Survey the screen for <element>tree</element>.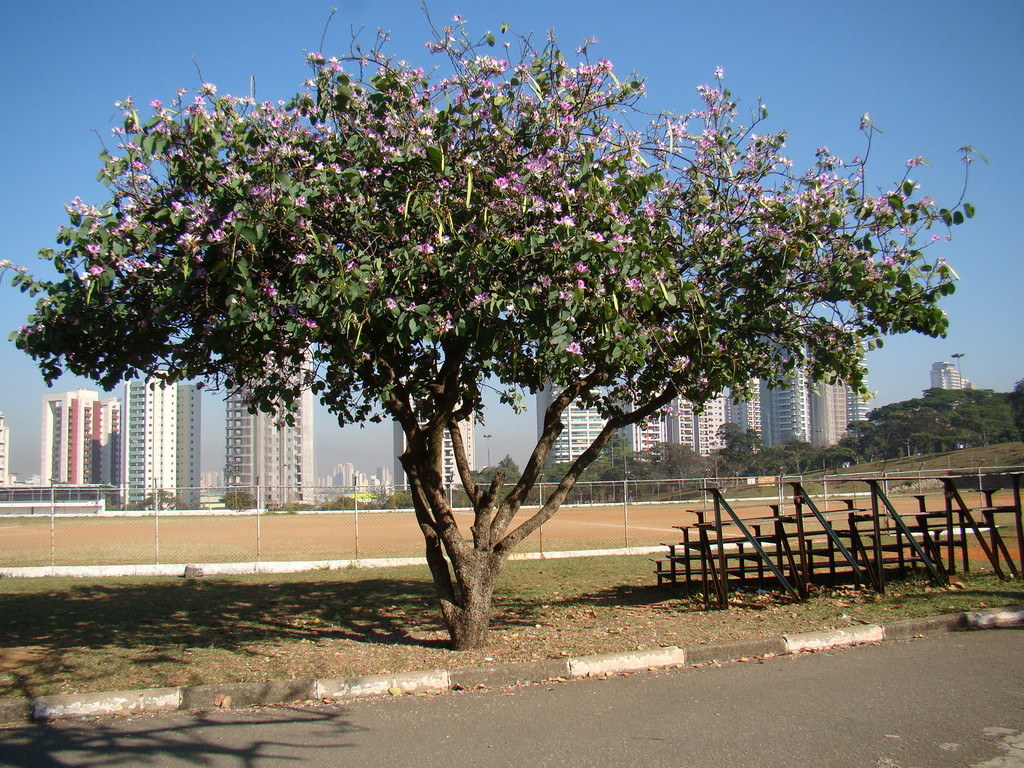
Survey found: rect(42, 21, 958, 605).
